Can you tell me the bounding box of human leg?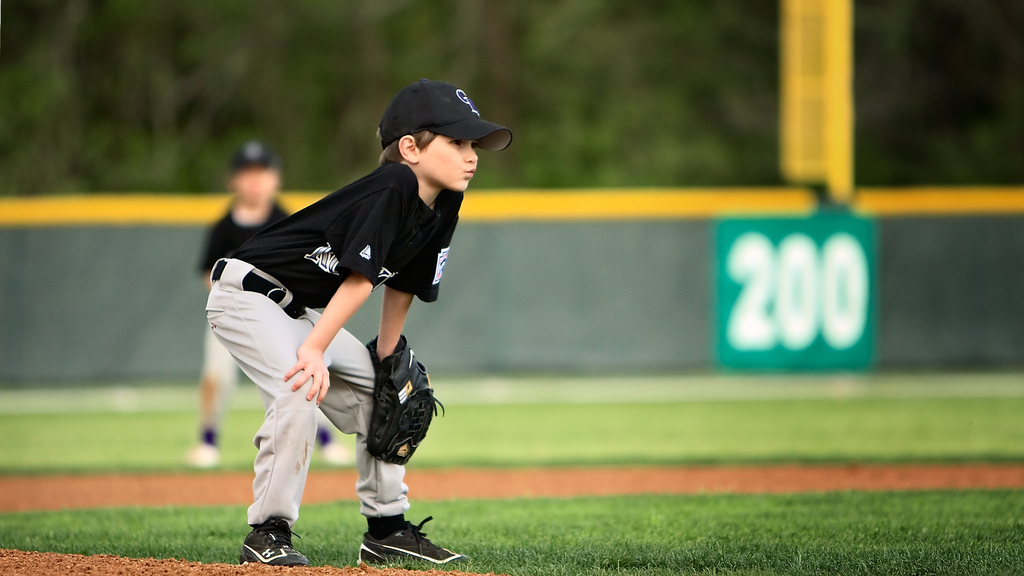
locate(310, 309, 463, 574).
